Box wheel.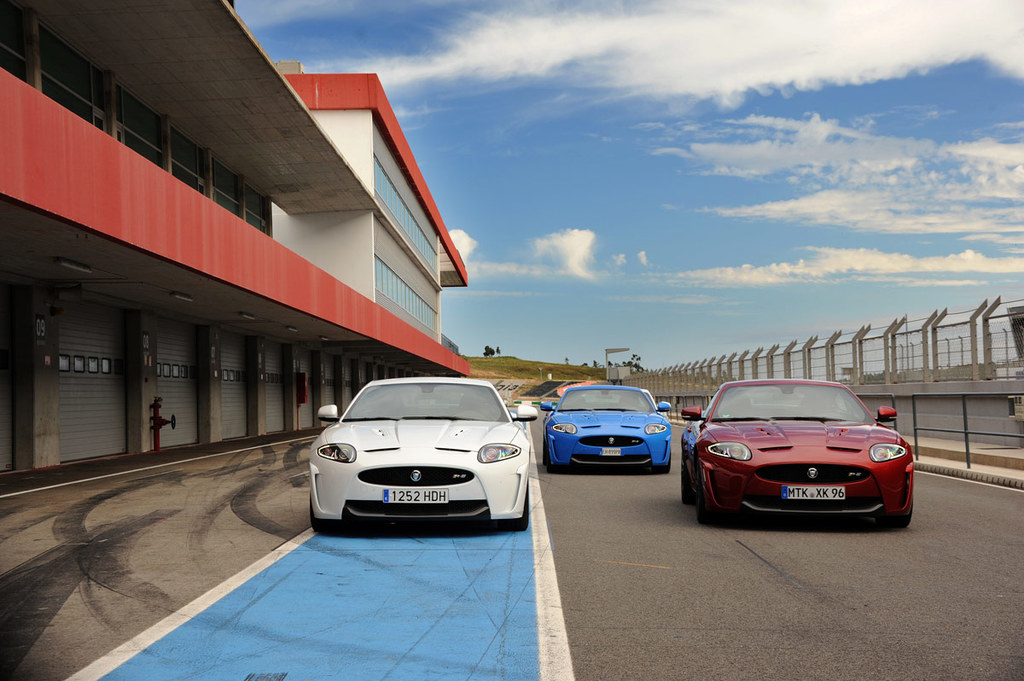
crop(683, 454, 698, 504).
